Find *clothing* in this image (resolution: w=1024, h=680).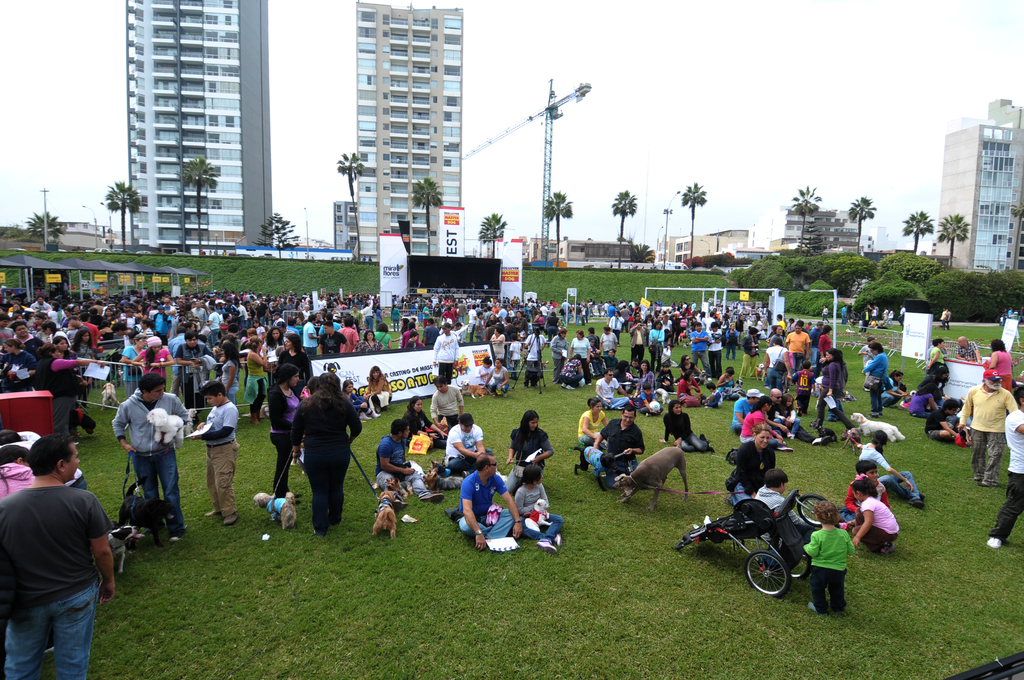
locate(943, 308, 950, 324).
